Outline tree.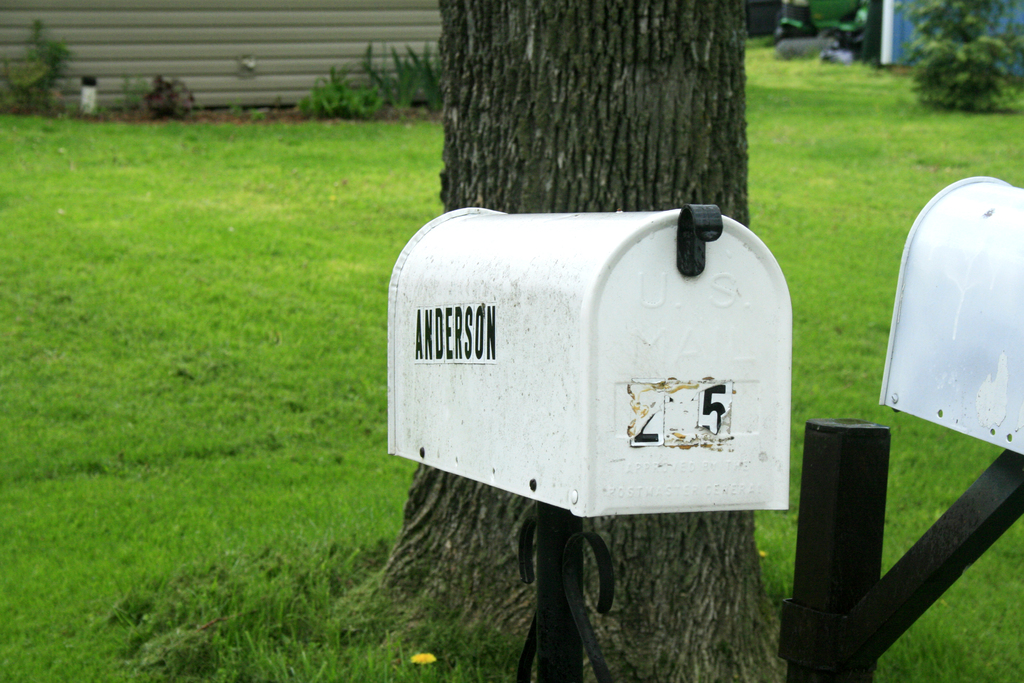
Outline: box(371, 0, 787, 682).
